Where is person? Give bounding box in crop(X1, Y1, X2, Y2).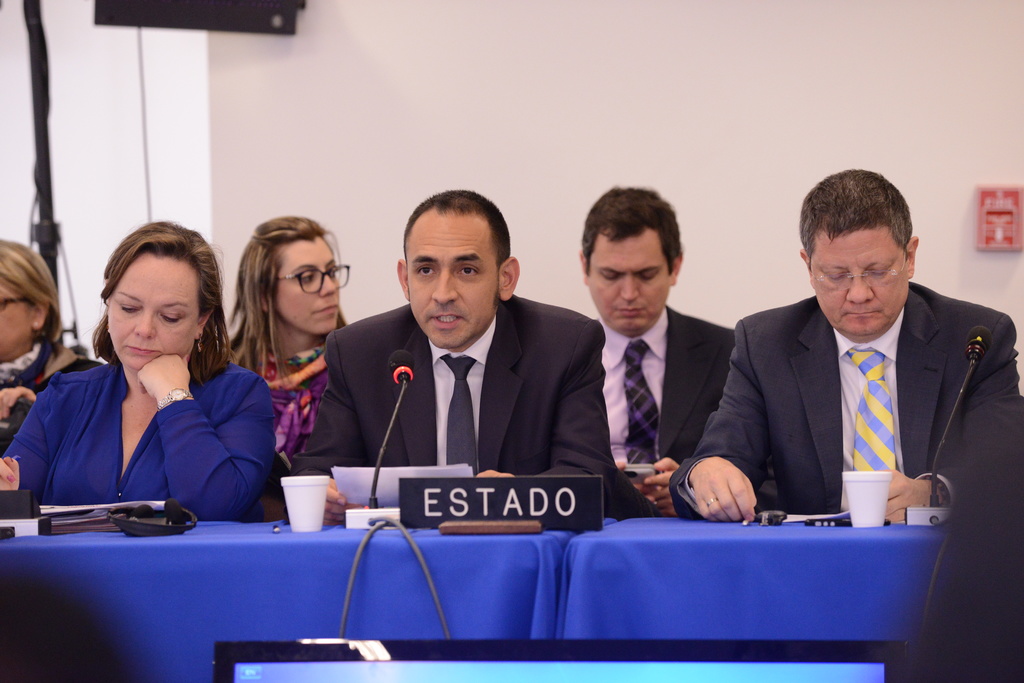
crop(731, 156, 1004, 566).
